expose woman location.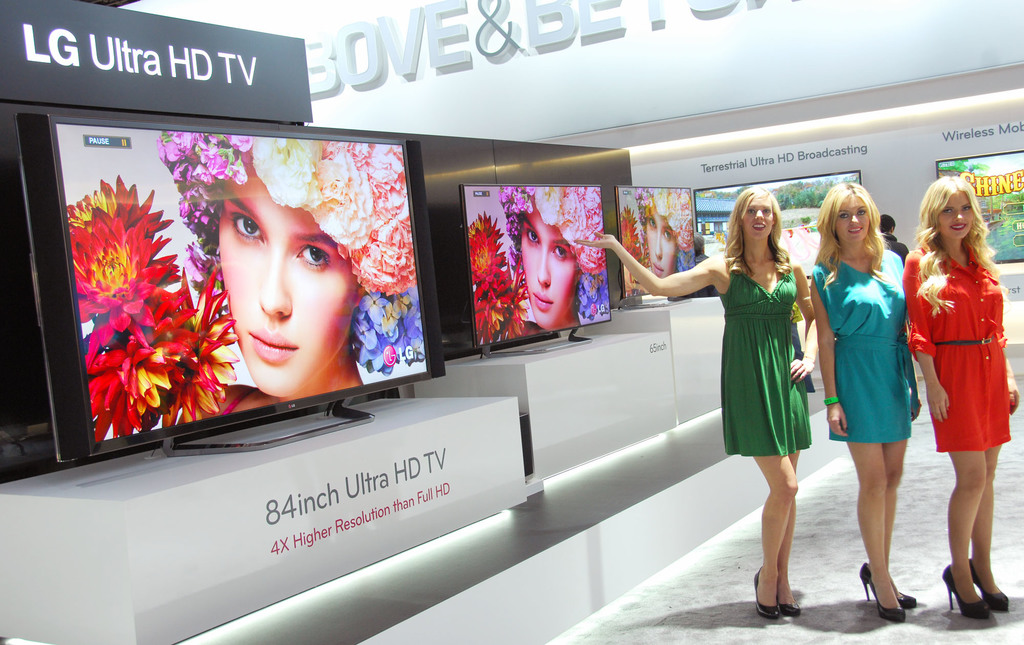
Exposed at x1=626, y1=202, x2=688, y2=307.
